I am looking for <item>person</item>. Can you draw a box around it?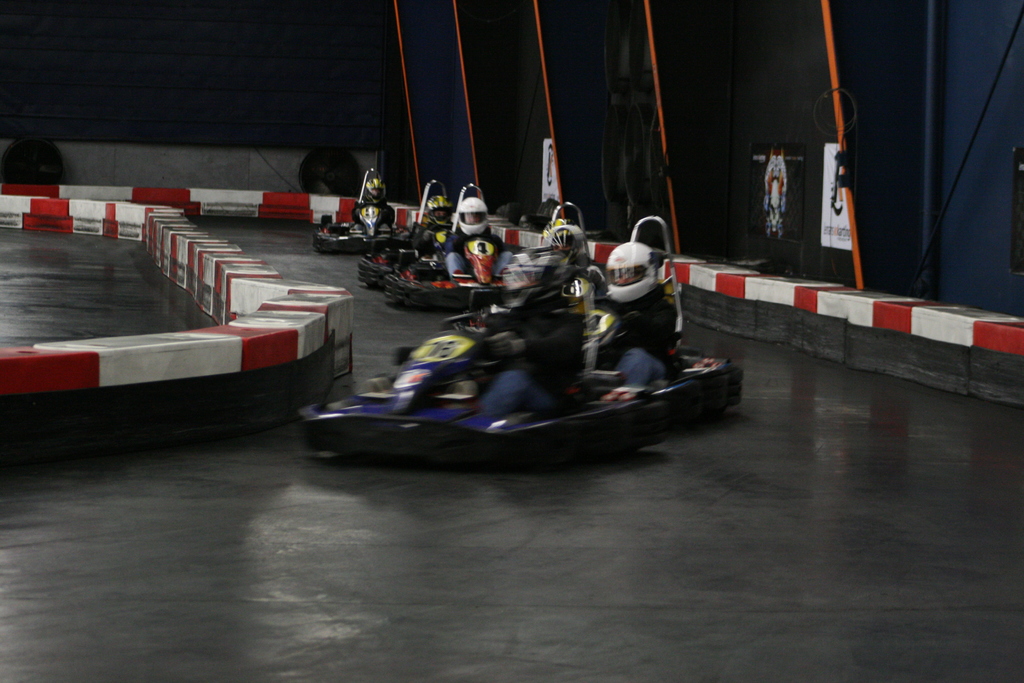
Sure, the bounding box is (455,195,500,242).
